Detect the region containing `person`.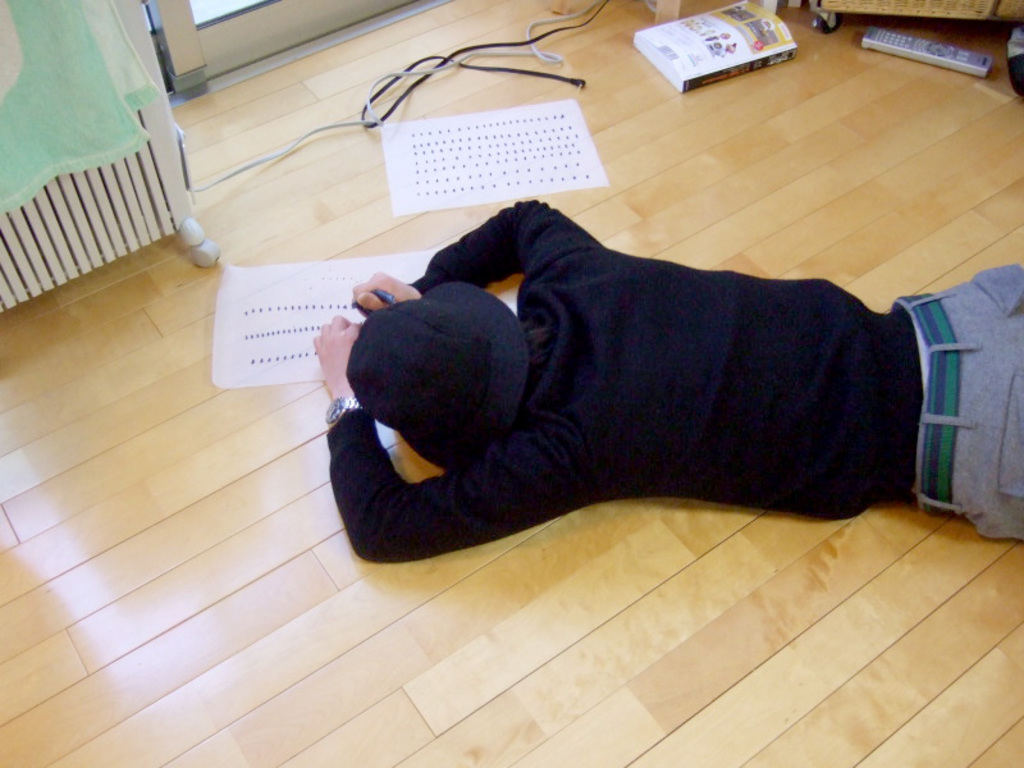
303,197,1023,566.
